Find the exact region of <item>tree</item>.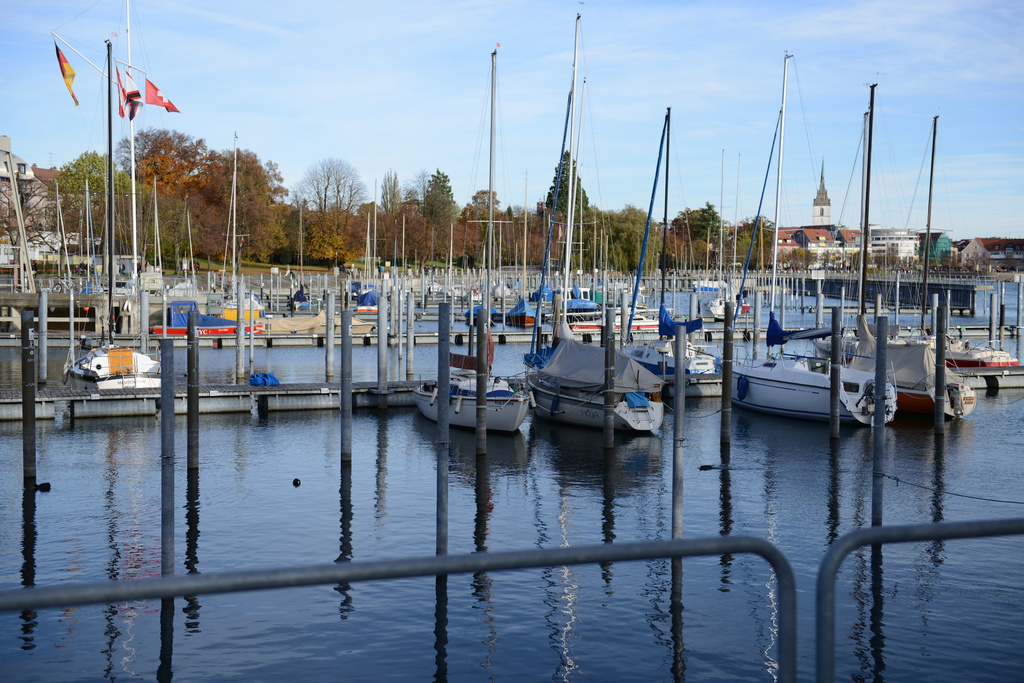
Exact region: rect(0, 177, 85, 286).
